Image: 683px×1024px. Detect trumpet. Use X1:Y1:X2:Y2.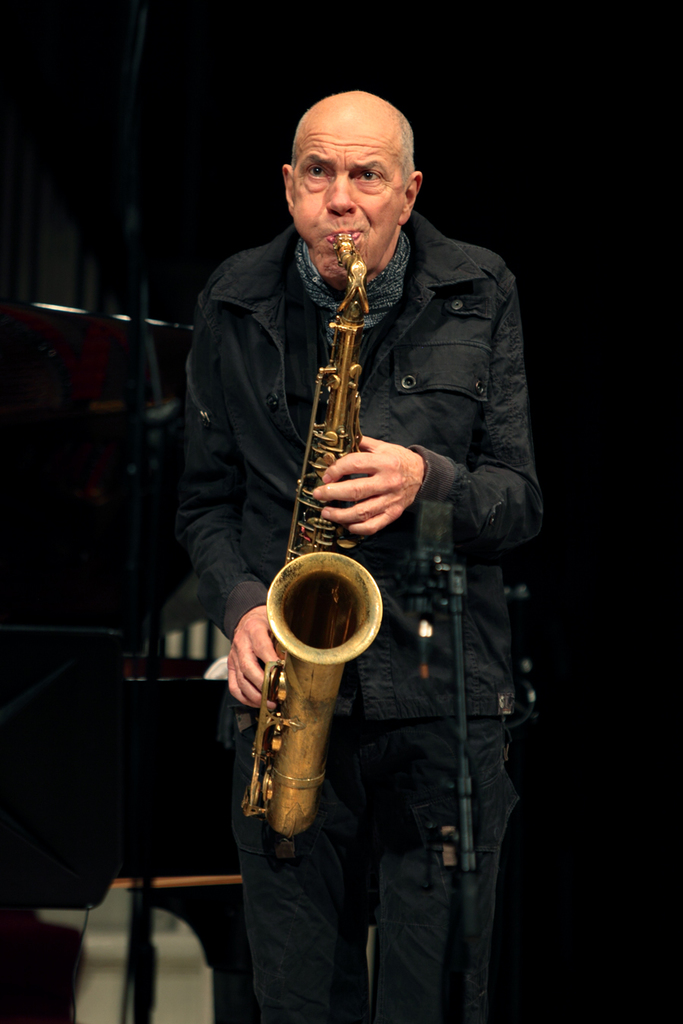
245:233:382:835.
